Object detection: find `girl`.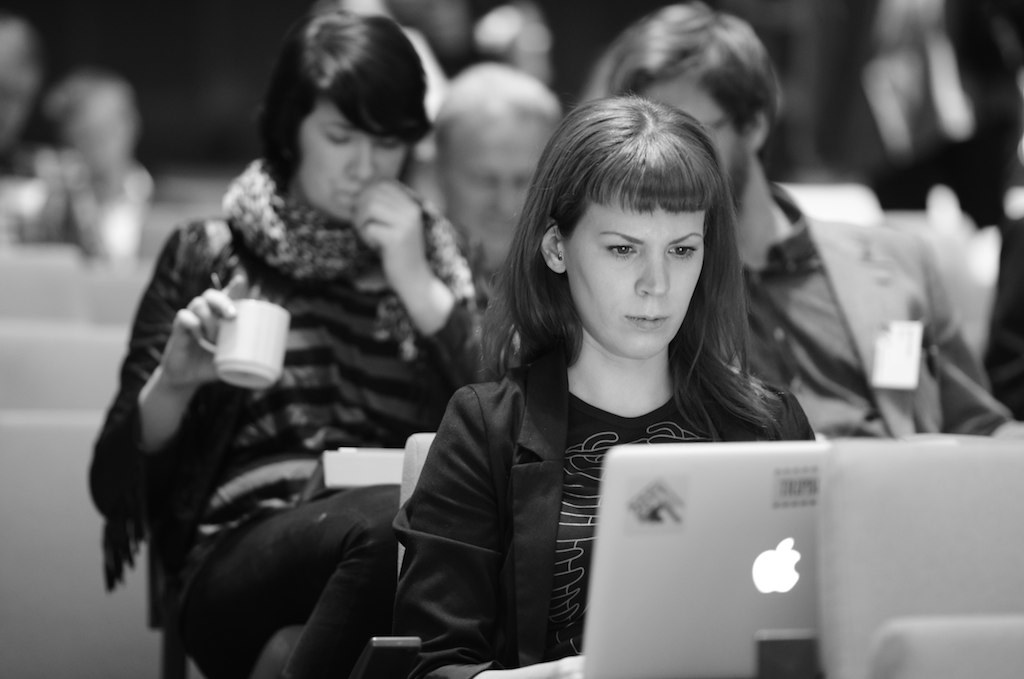
402/93/834/678.
